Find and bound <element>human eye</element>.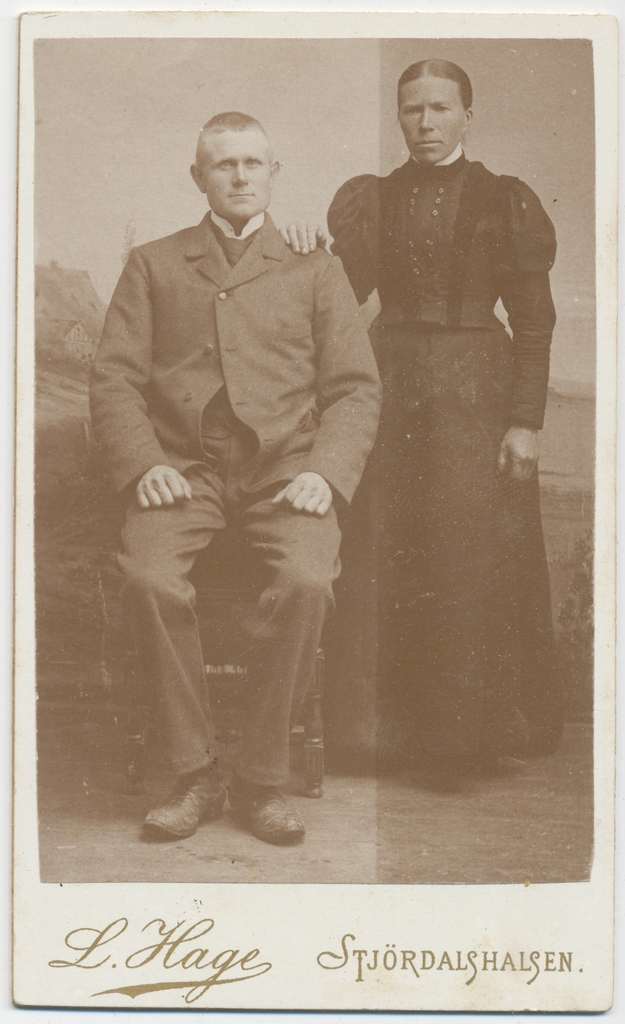
Bound: <bbox>218, 154, 242, 175</bbox>.
